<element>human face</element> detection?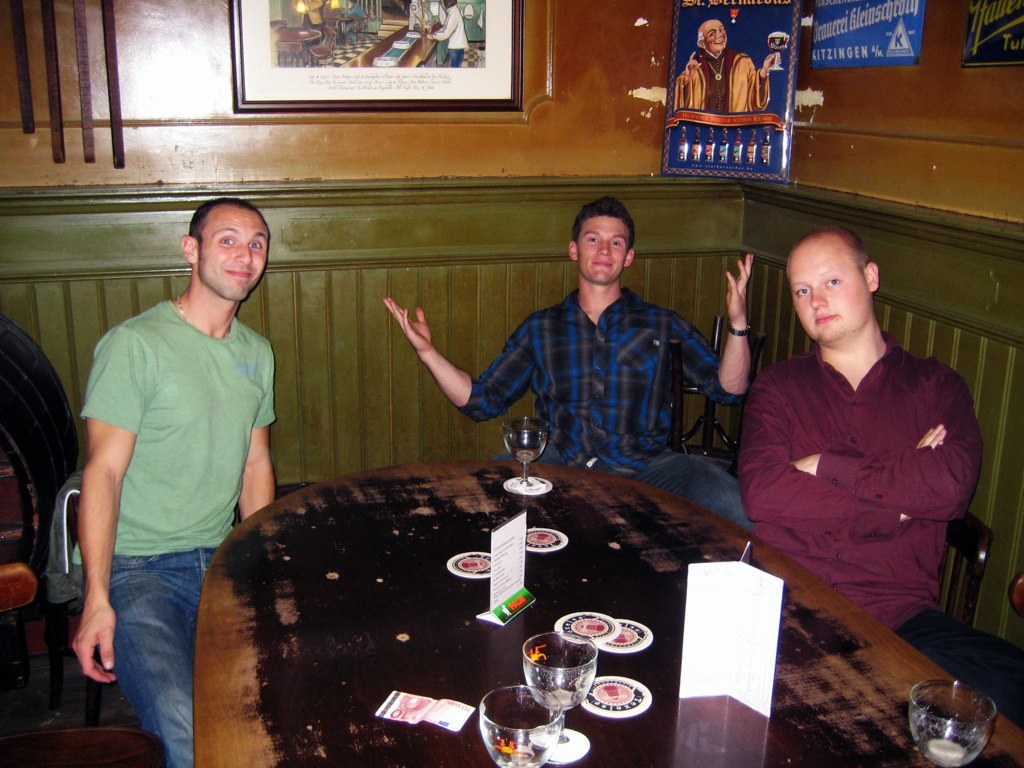
detection(790, 248, 868, 337)
